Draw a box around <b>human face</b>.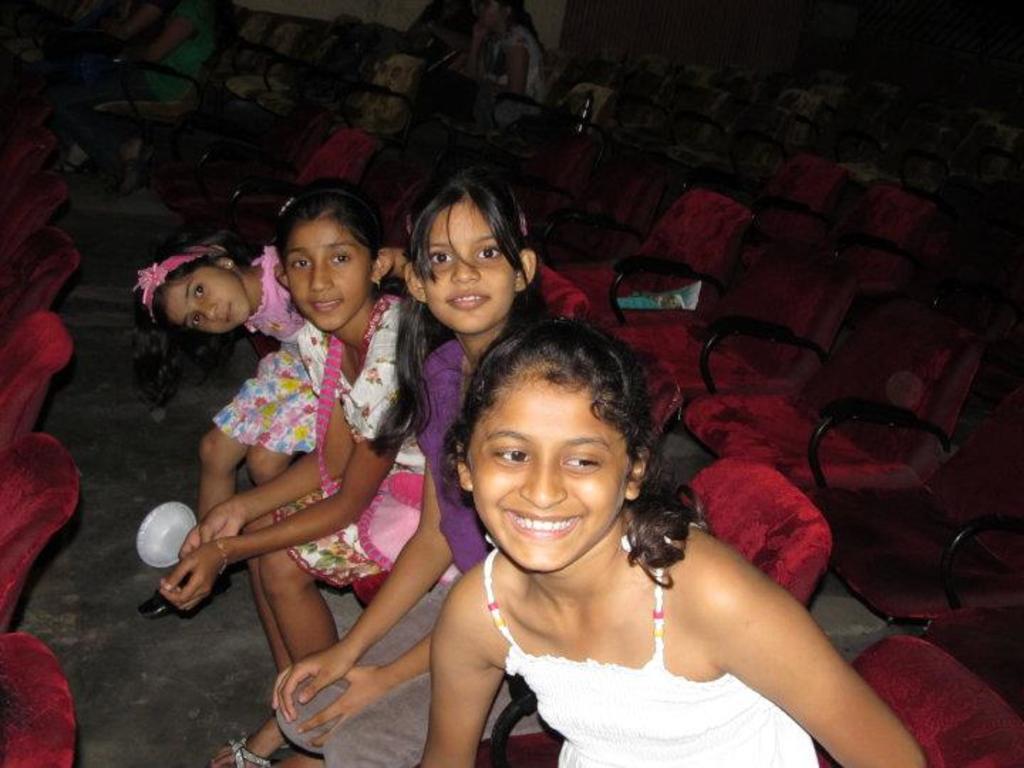
421 208 511 331.
